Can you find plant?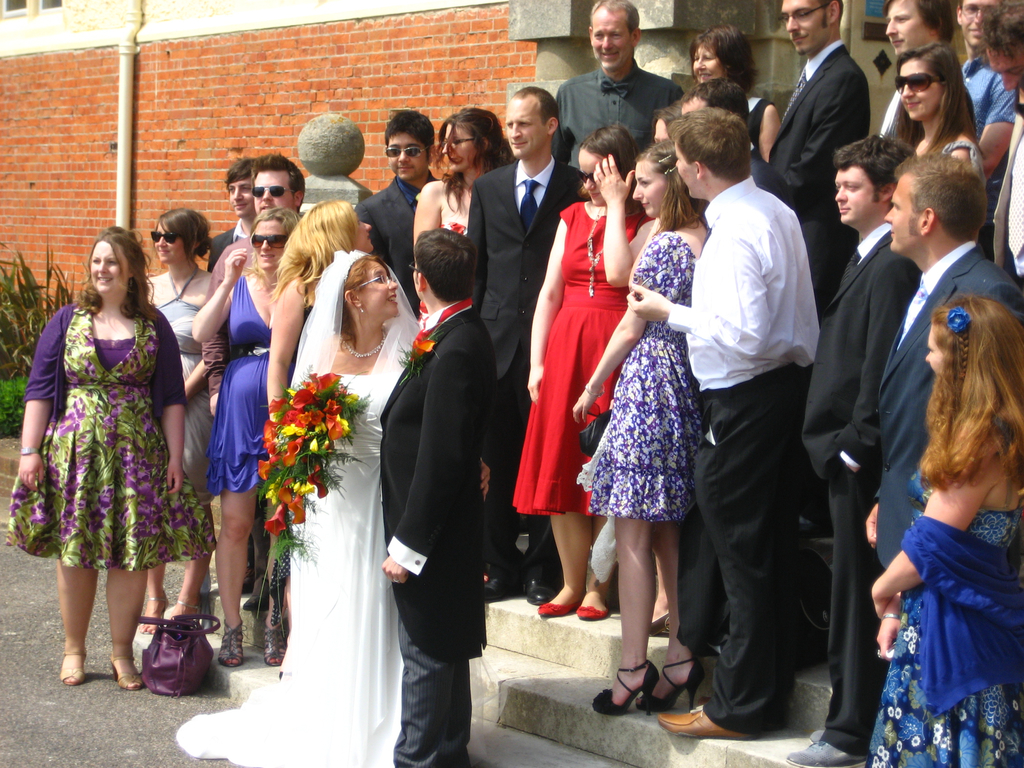
Yes, bounding box: (left=0, top=376, right=28, bottom=445).
